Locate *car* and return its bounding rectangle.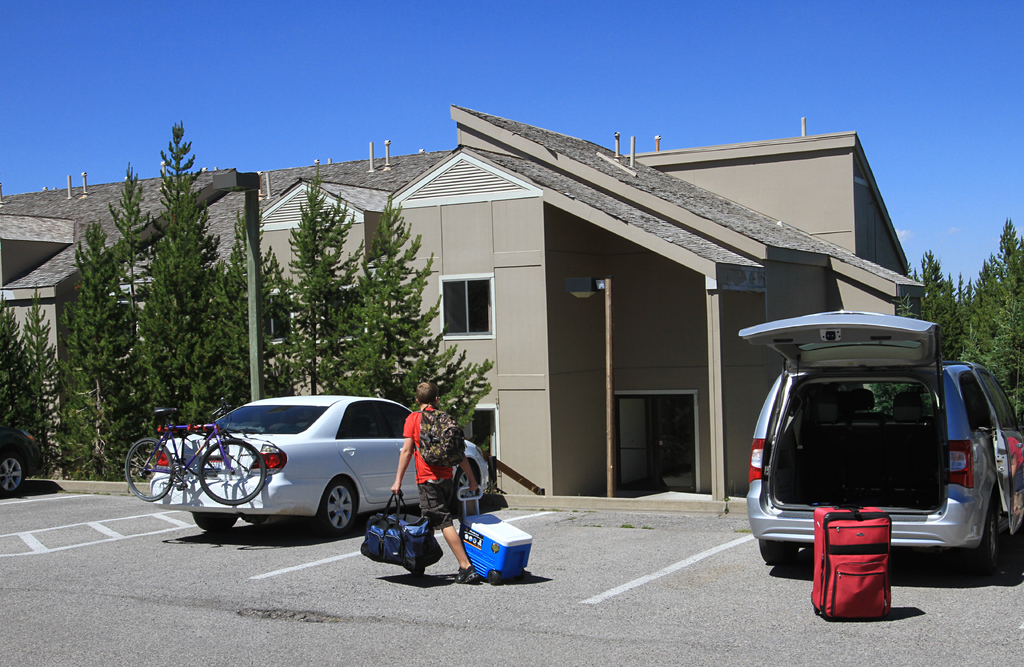
pyautogui.locateOnScreen(160, 395, 423, 543).
